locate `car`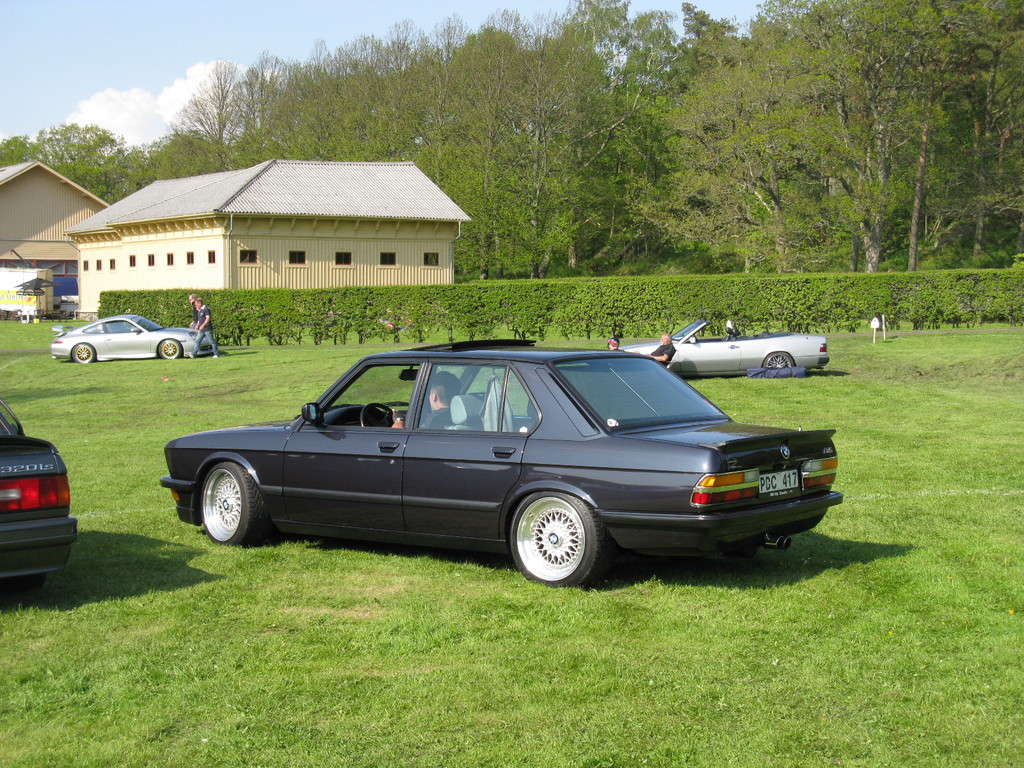
{"left": 48, "top": 317, "right": 218, "bottom": 364}
